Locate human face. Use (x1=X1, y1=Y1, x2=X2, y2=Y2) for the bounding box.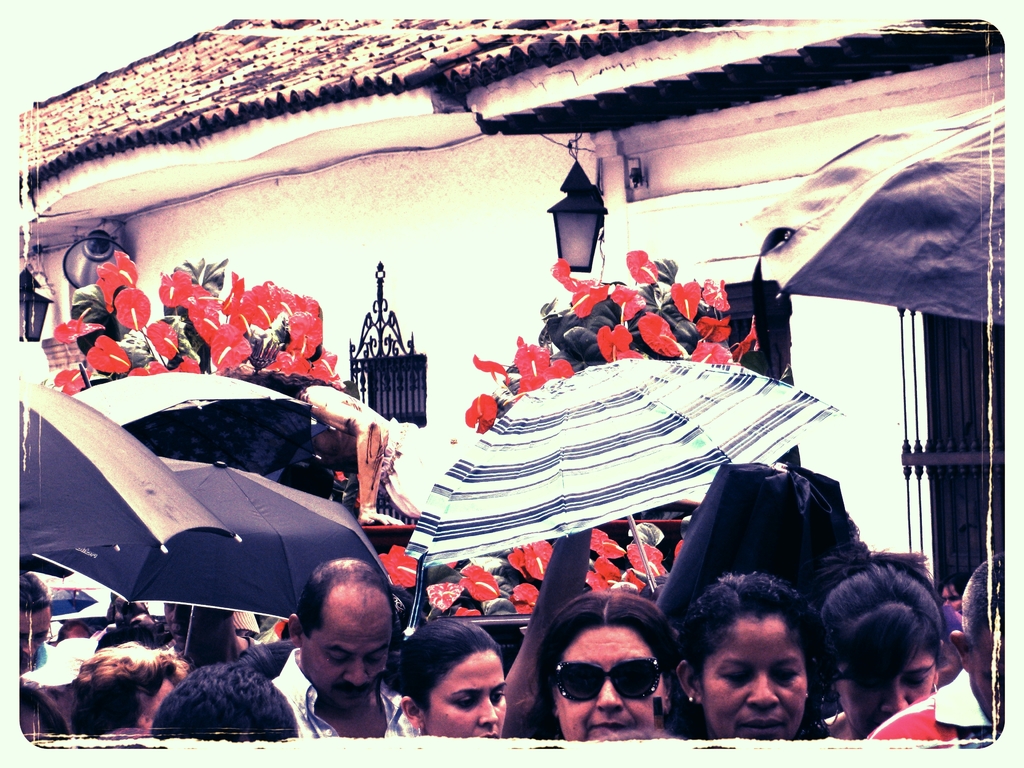
(x1=552, y1=630, x2=660, y2=744).
